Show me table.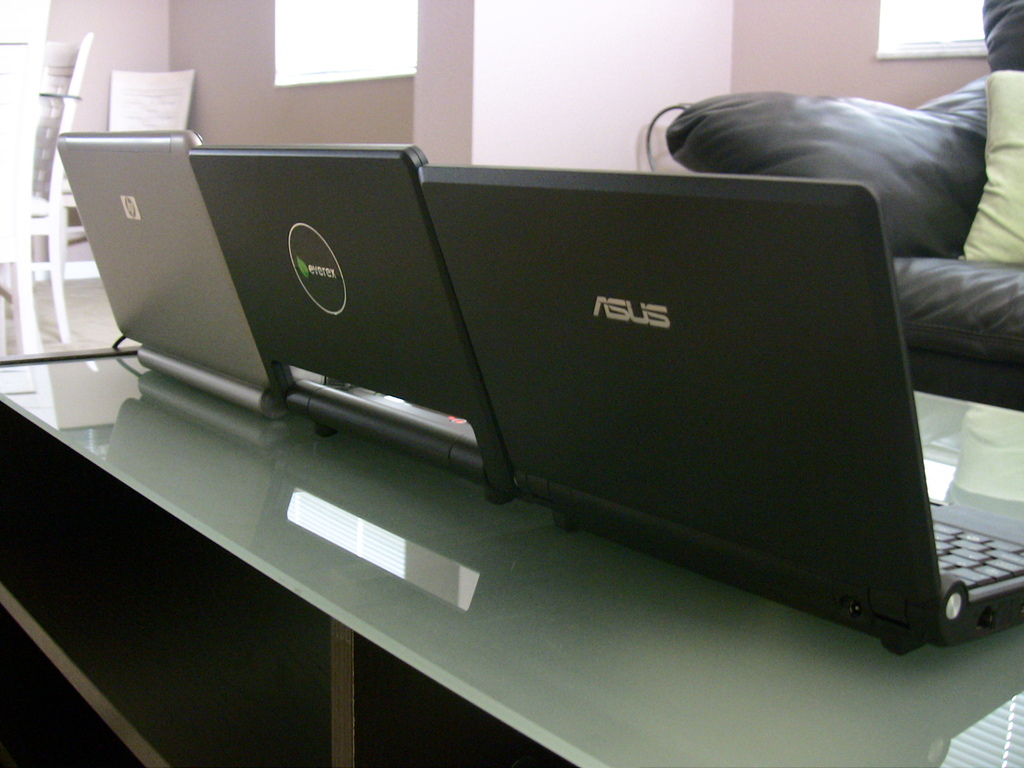
table is here: [x1=0, y1=344, x2=1023, y2=767].
